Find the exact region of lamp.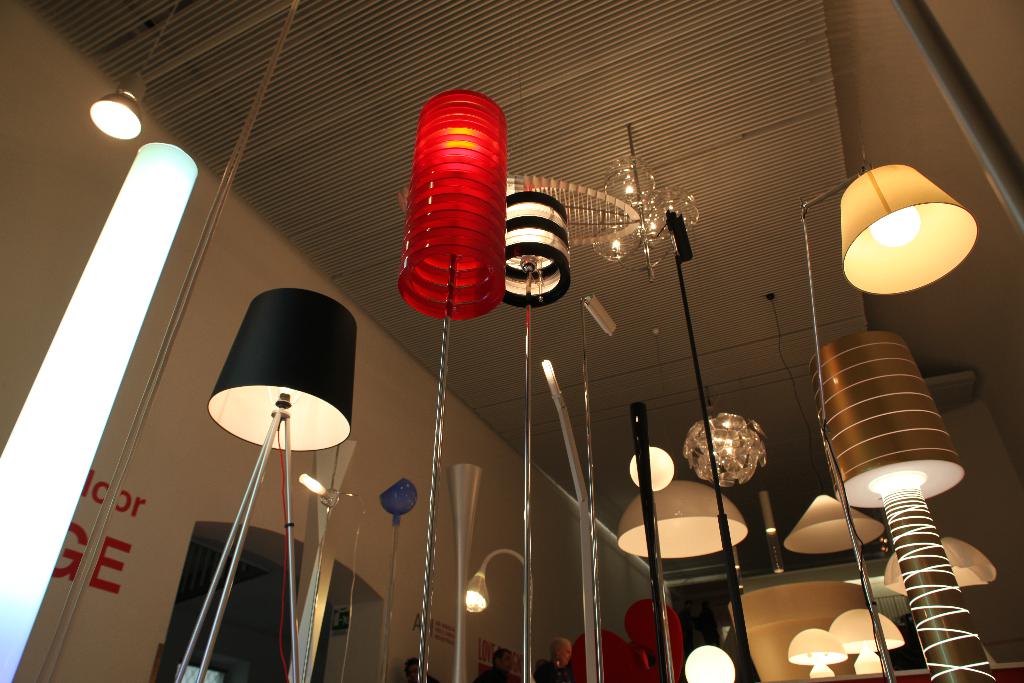
Exact region: bbox=(194, 286, 355, 682).
